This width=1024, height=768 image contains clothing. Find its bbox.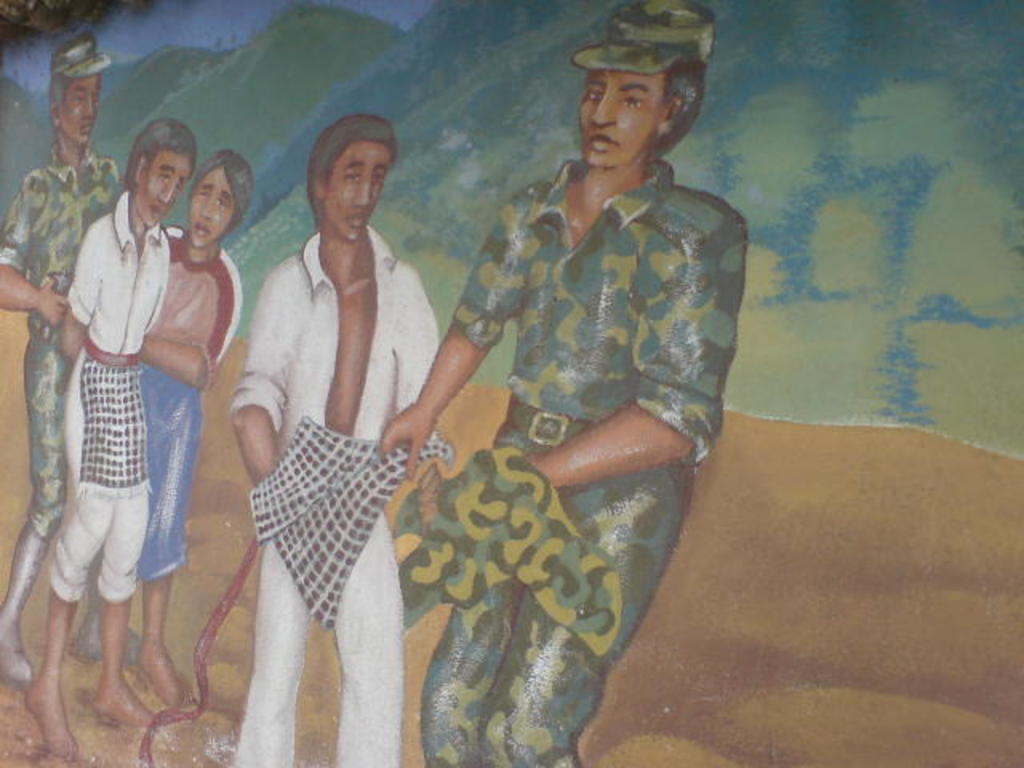
locate(410, 114, 734, 667).
